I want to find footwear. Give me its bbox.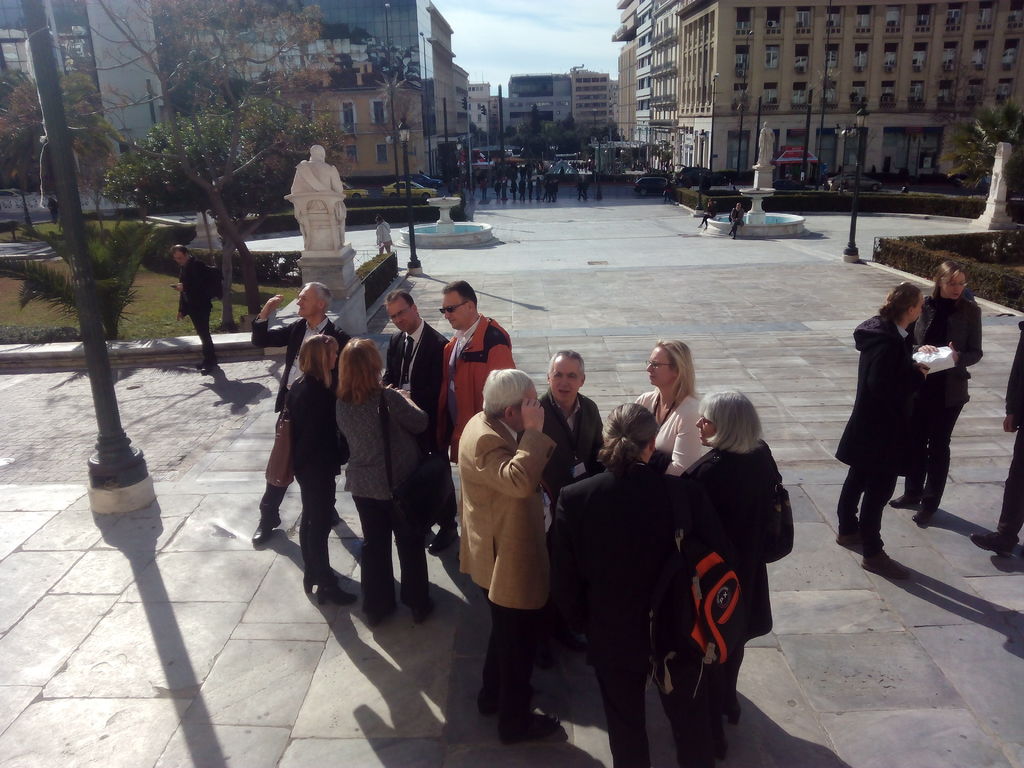
[x1=200, y1=362, x2=211, y2=375].
